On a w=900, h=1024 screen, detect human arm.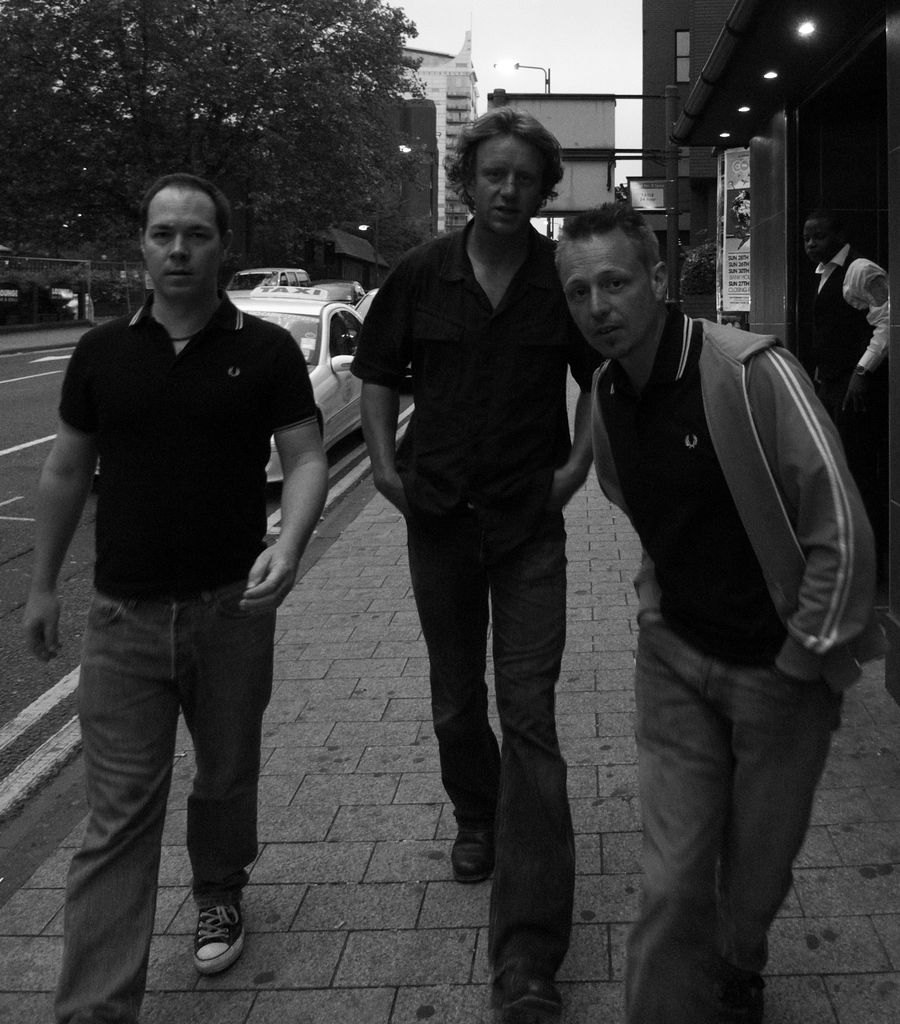
bbox=(355, 273, 418, 527).
